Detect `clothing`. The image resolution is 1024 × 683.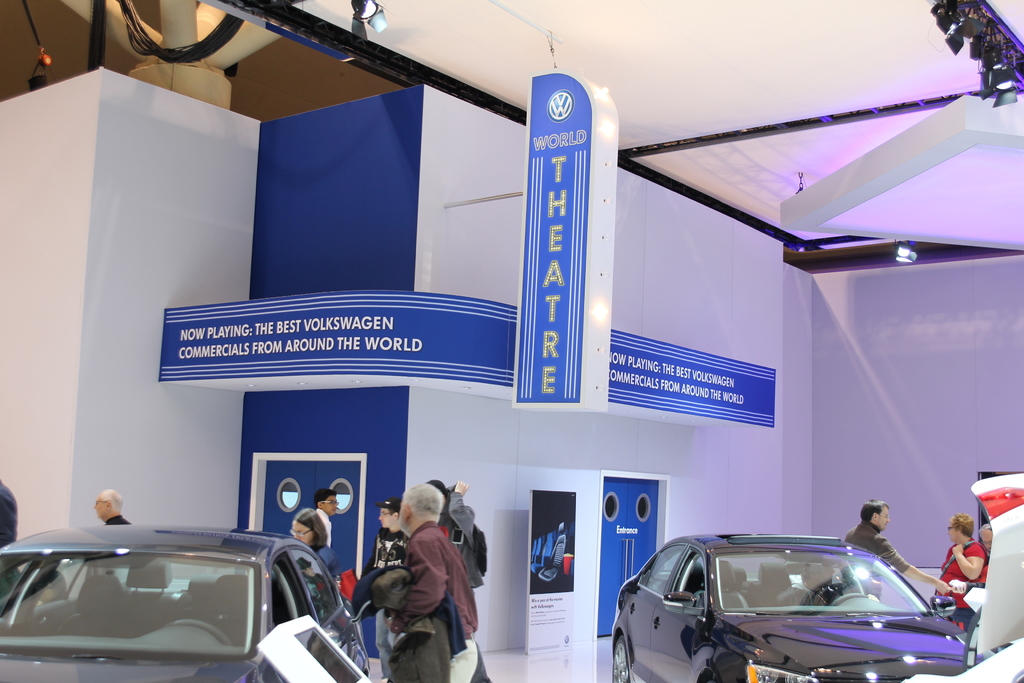
(left=841, top=518, right=913, bottom=575).
